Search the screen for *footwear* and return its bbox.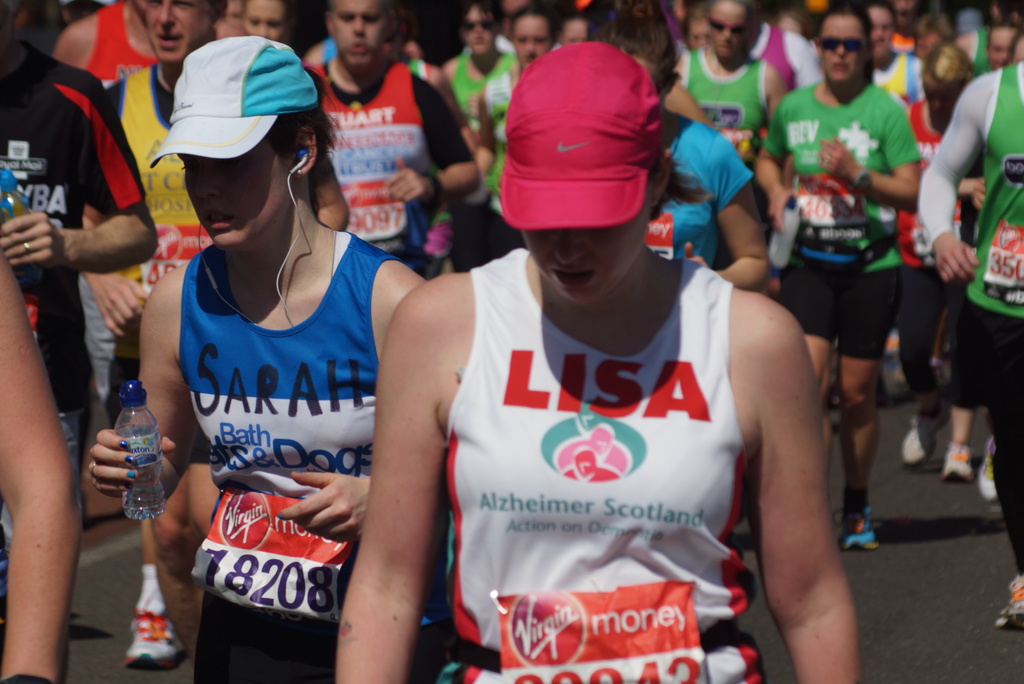
Found: 836 507 880 550.
